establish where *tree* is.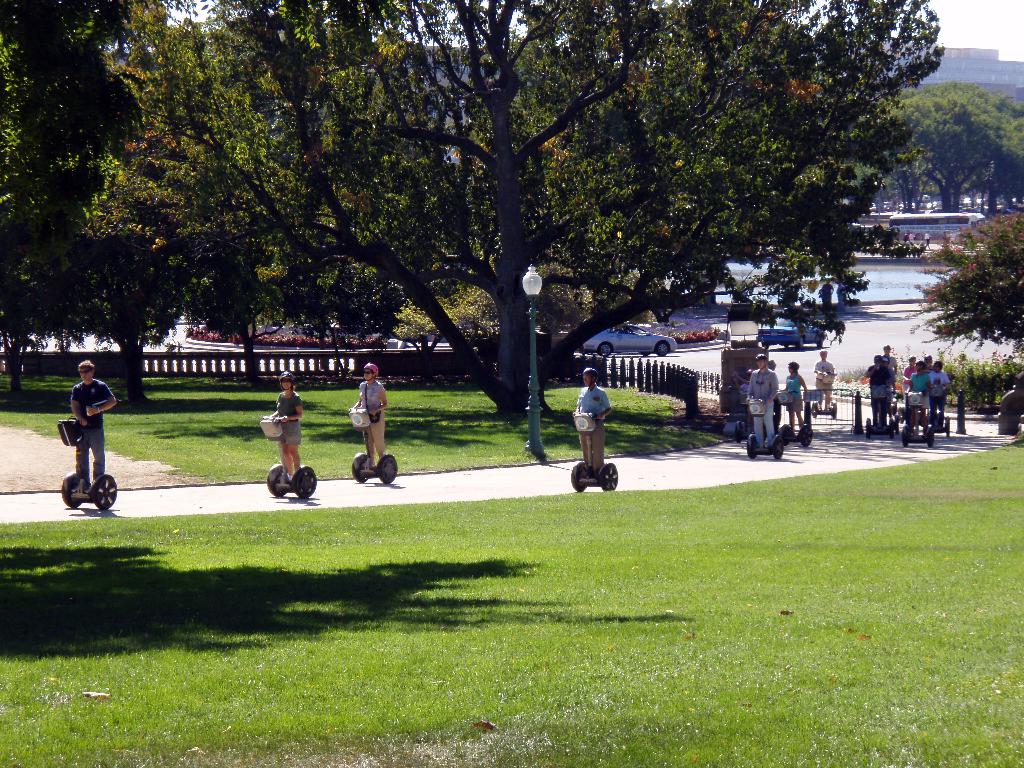
Established at box=[116, 0, 952, 423].
